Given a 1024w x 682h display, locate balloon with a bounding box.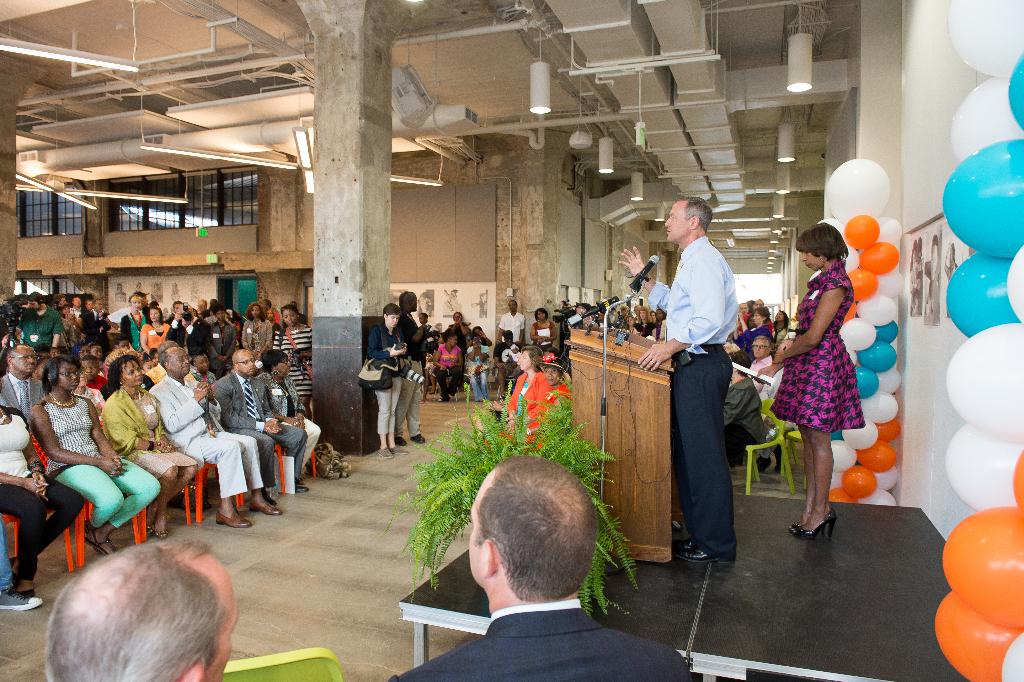
Located: Rect(817, 216, 847, 233).
